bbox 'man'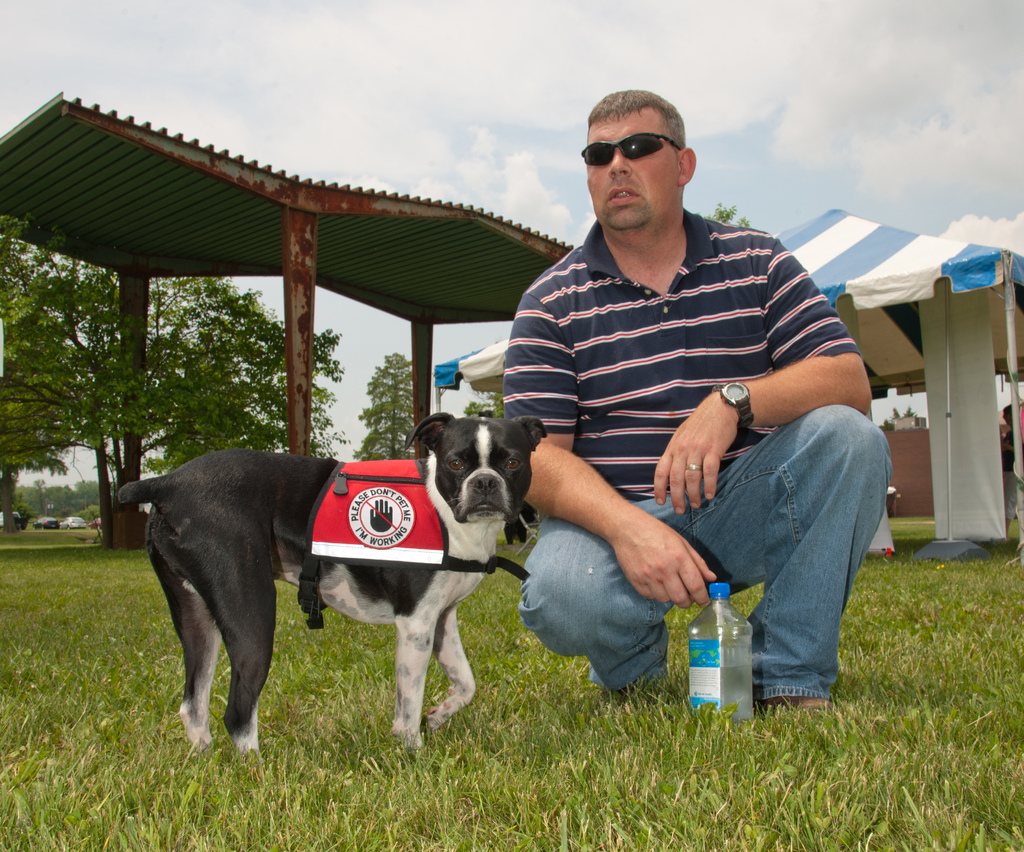
<bbox>492, 86, 894, 722</bbox>
